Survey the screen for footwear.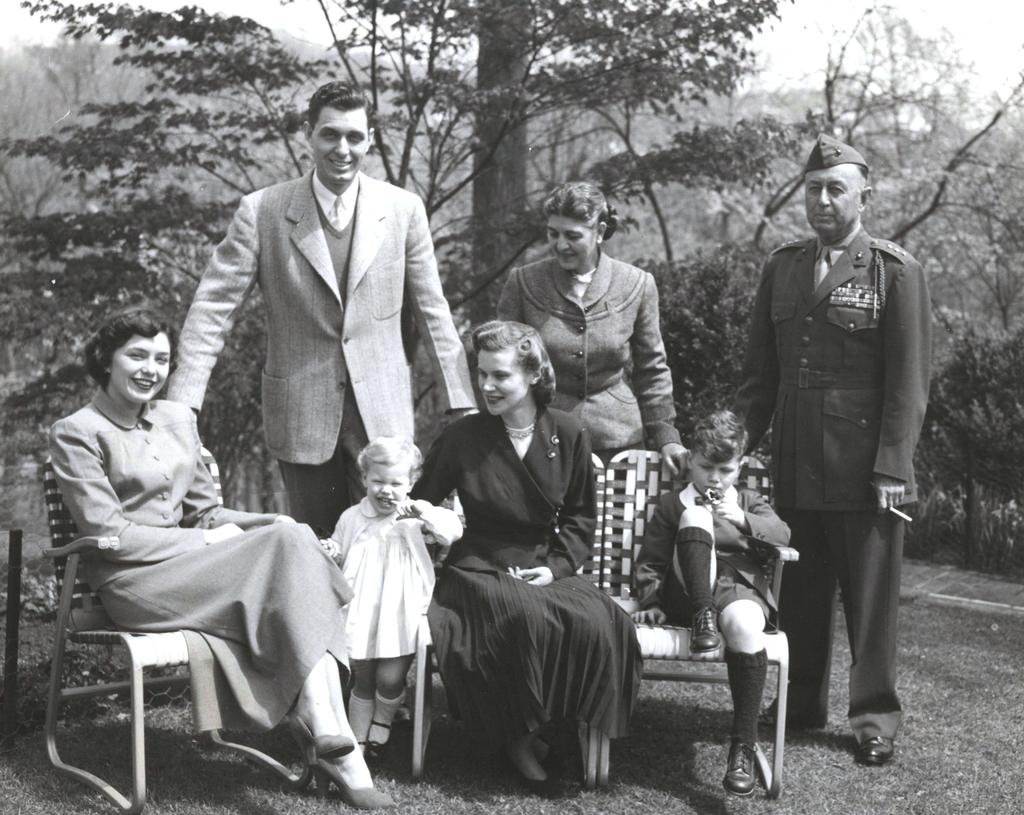
Survey found: [left=722, top=732, right=758, bottom=804].
